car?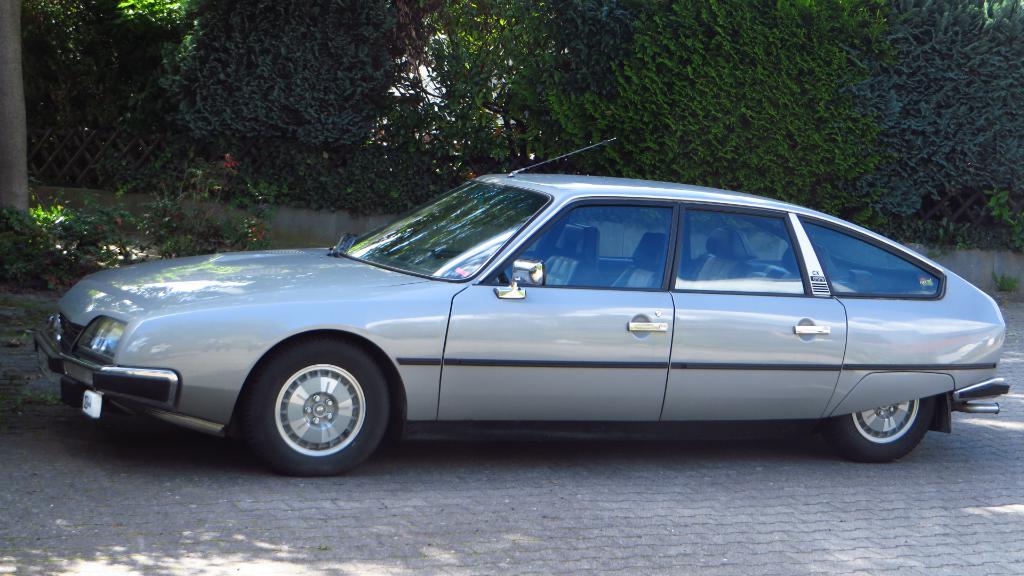
bbox=[43, 136, 1009, 479]
